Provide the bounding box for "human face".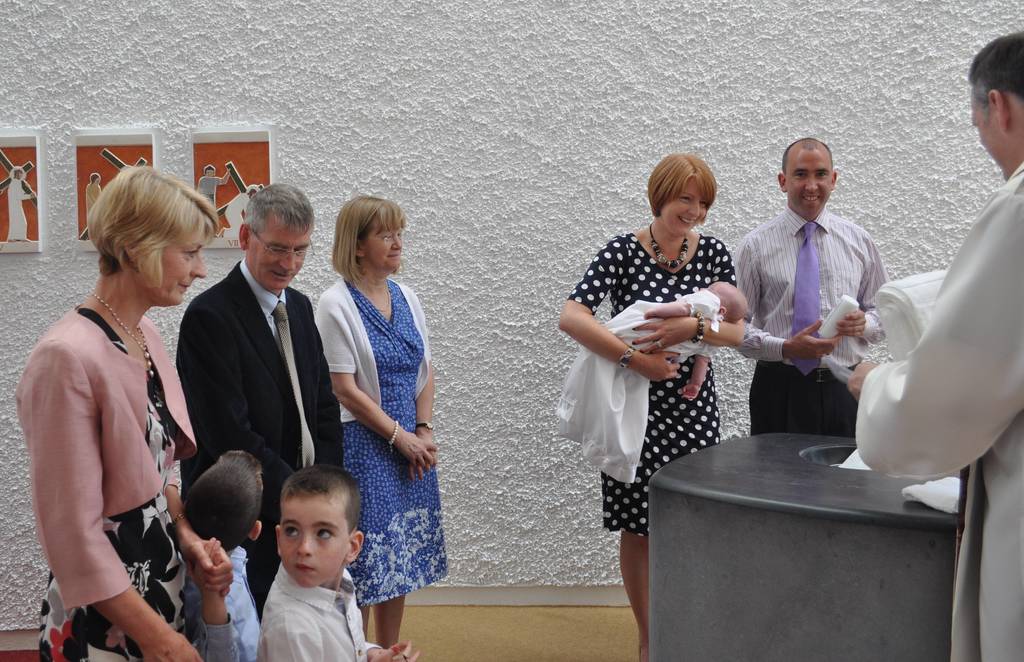
BBox(659, 177, 712, 235).
